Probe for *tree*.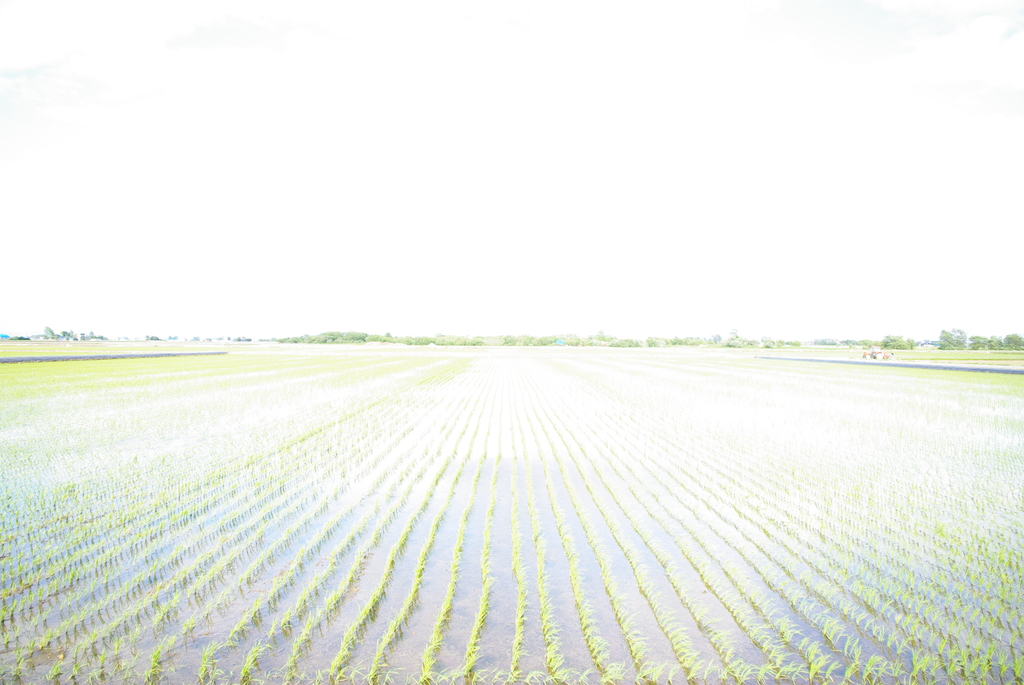
Probe result: bbox(146, 334, 161, 342).
